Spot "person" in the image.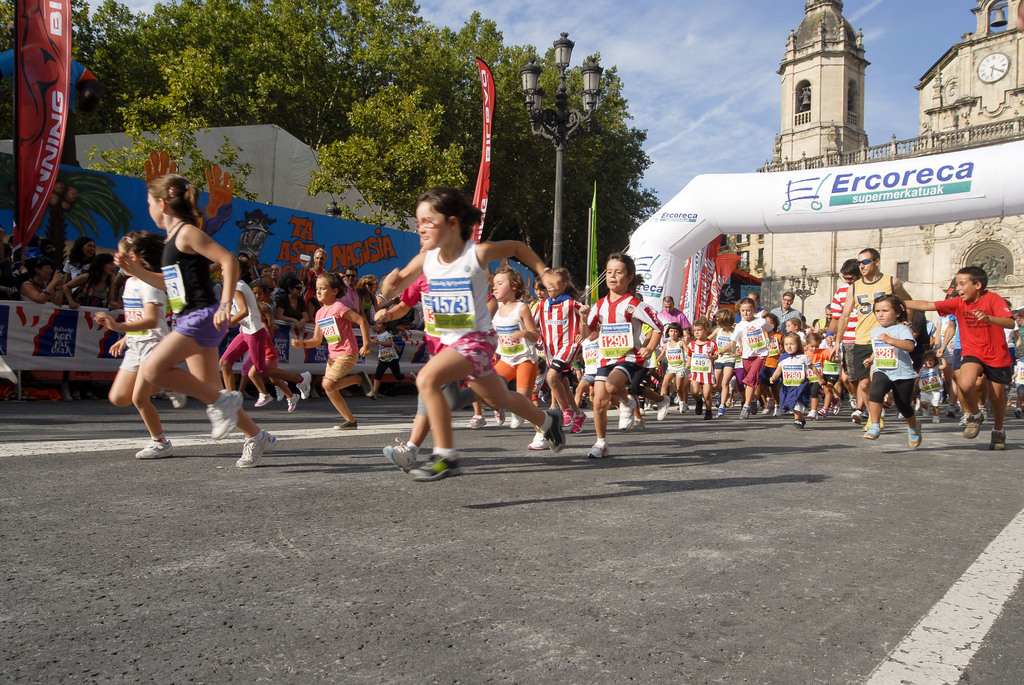
"person" found at select_region(518, 263, 588, 433).
